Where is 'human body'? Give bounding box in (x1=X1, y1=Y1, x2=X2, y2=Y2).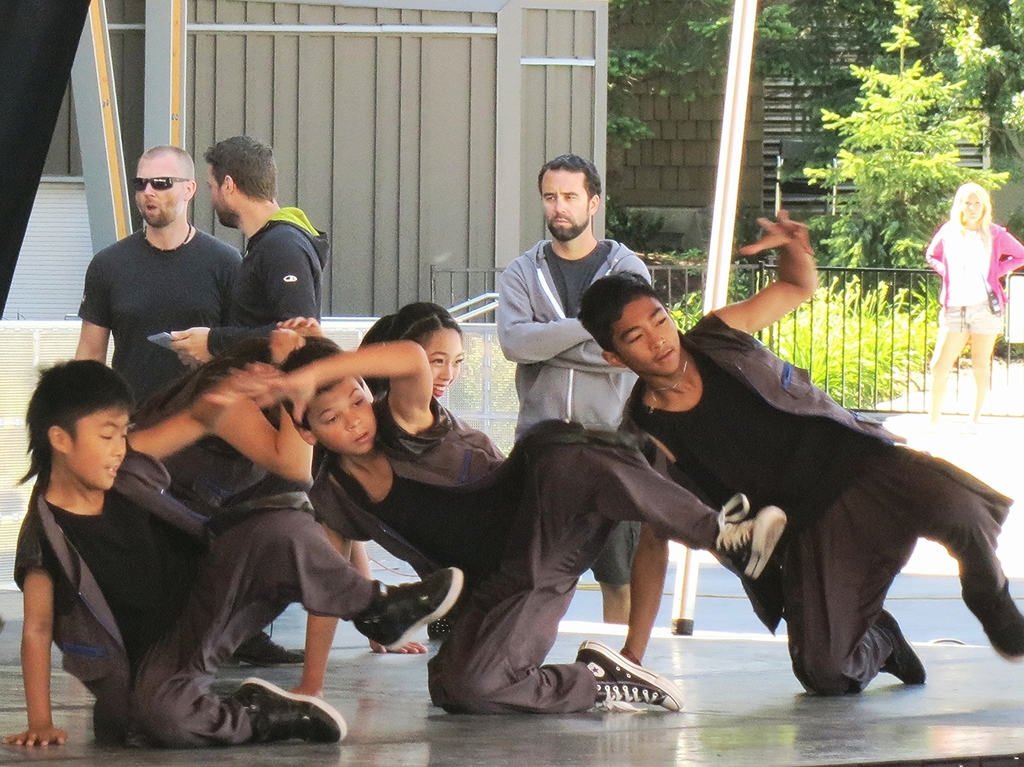
(x1=248, y1=341, x2=794, y2=713).
